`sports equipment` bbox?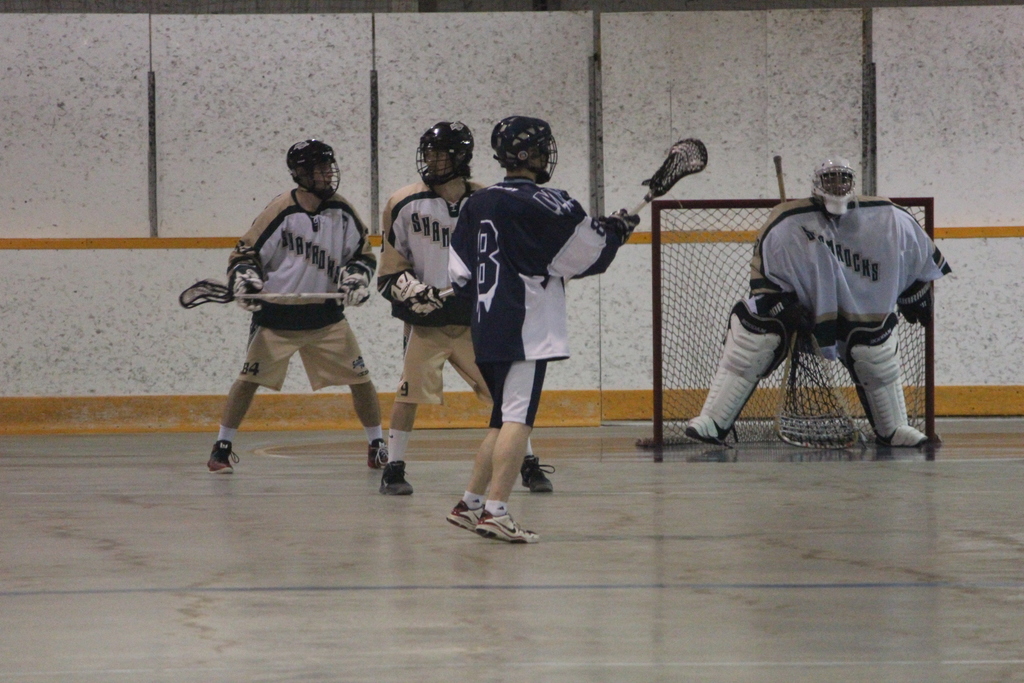
(left=391, top=277, right=444, bottom=317)
